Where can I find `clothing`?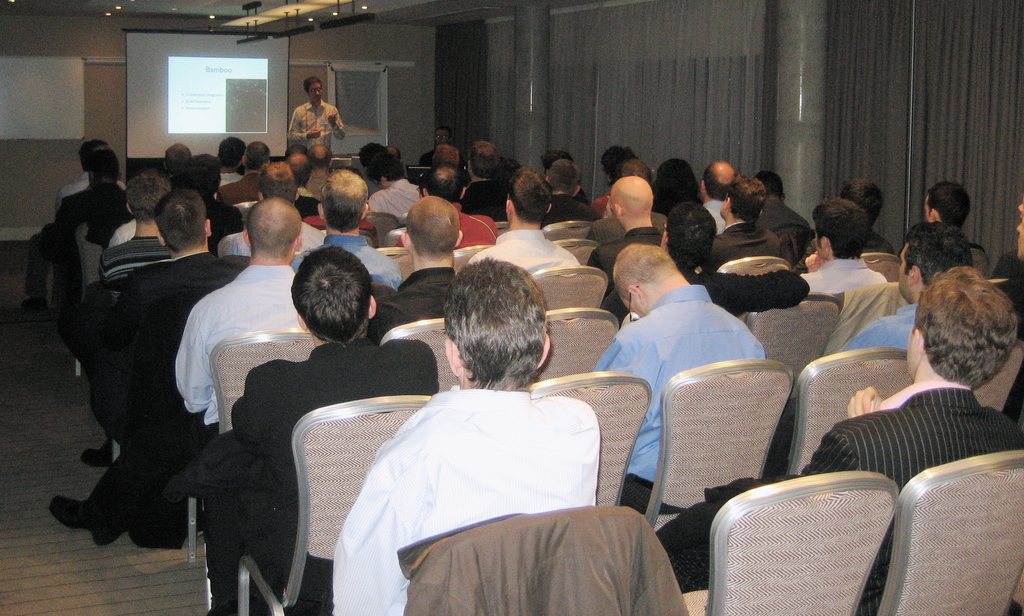
You can find it at x1=364, y1=263, x2=456, y2=344.
